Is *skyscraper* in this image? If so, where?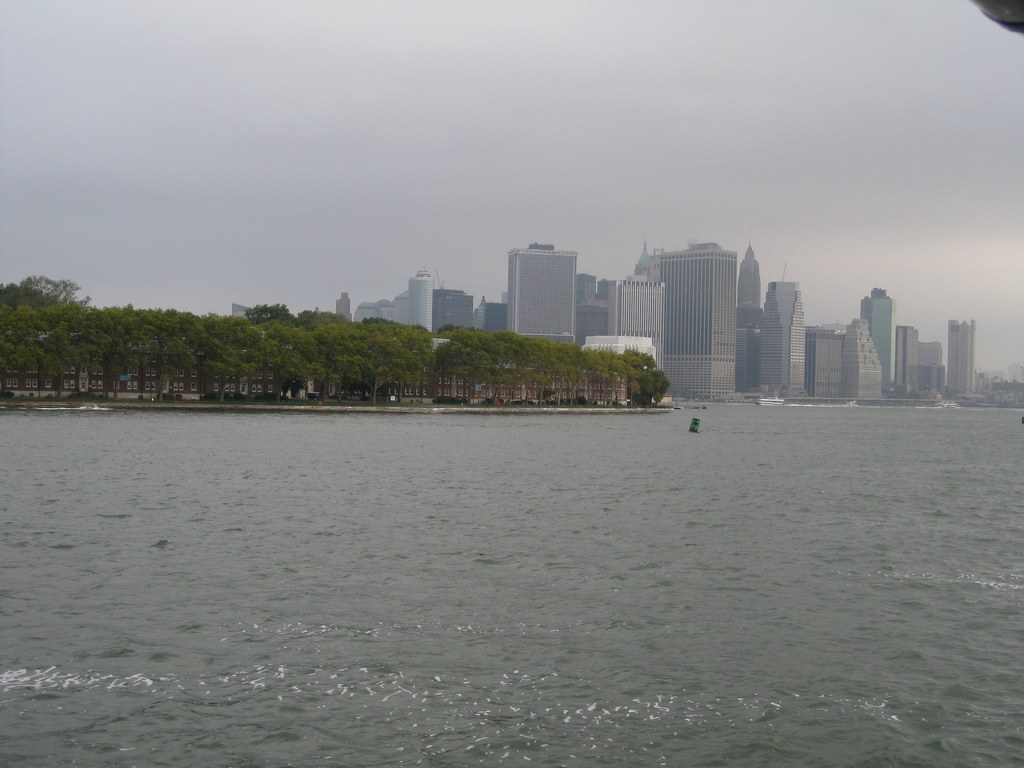
Yes, at [left=603, top=254, right=665, bottom=355].
